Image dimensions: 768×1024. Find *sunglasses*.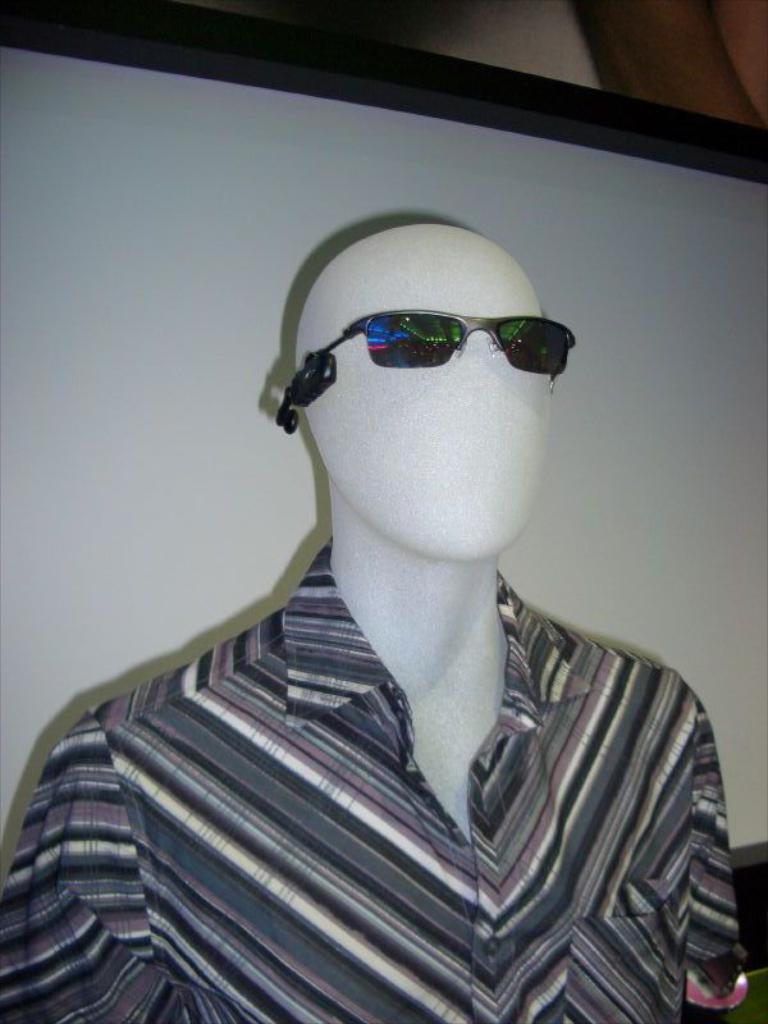
crop(301, 316, 585, 392).
